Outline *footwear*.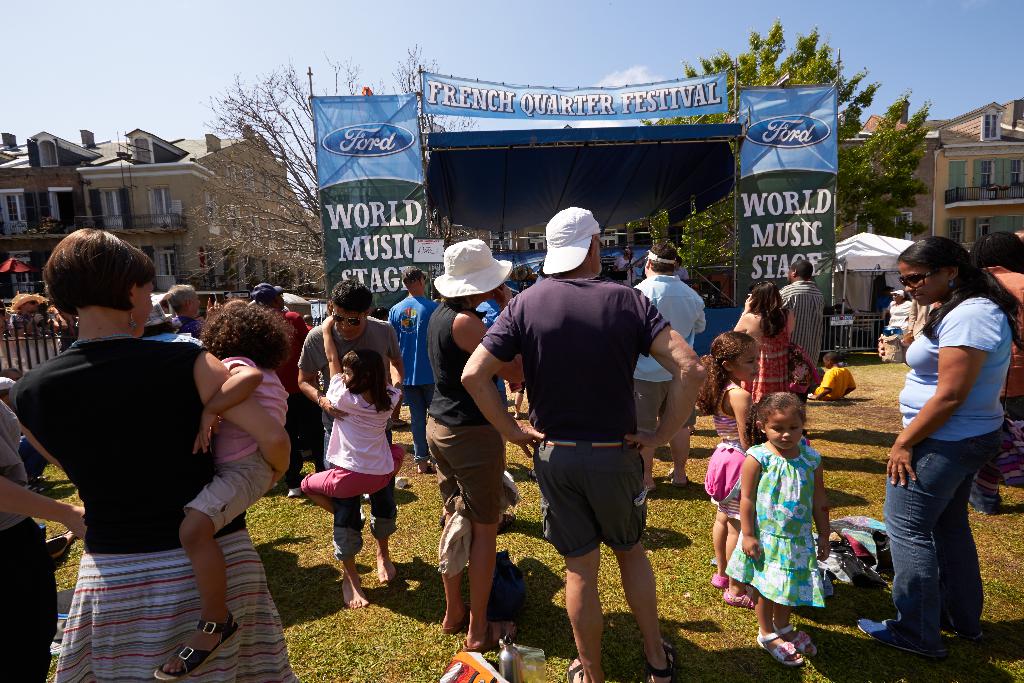
Outline: left=720, top=589, right=755, bottom=609.
